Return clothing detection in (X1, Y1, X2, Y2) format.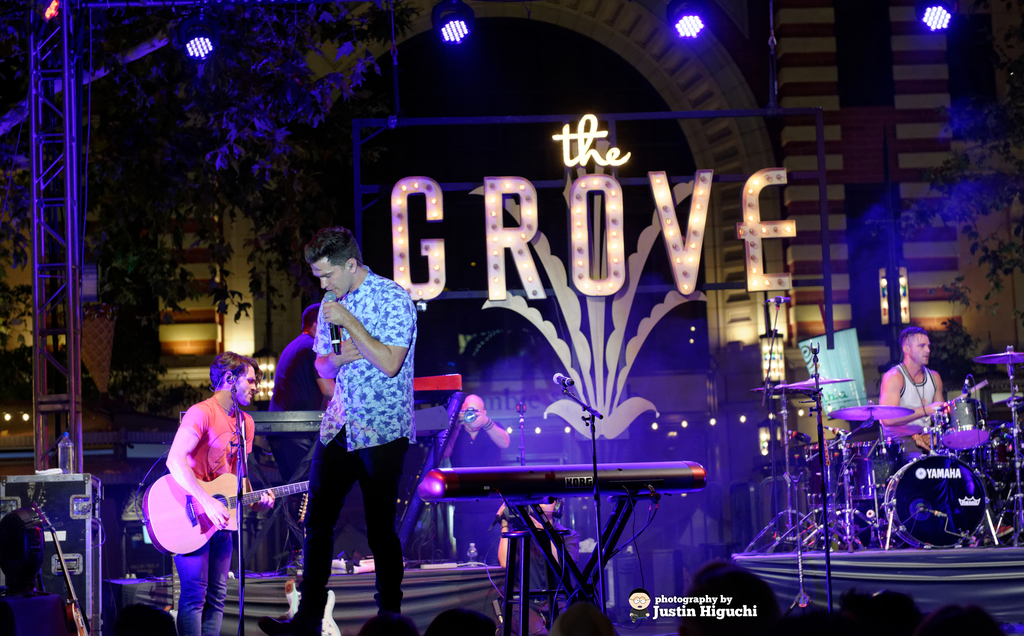
(292, 263, 417, 629).
